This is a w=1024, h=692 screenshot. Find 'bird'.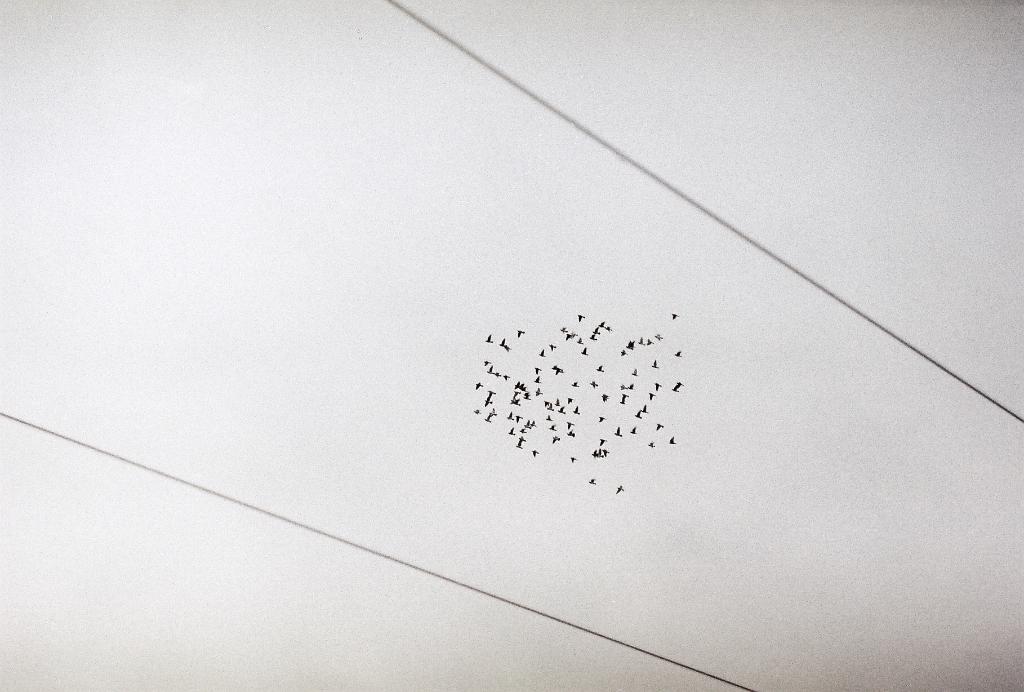
Bounding box: [614, 426, 622, 436].
